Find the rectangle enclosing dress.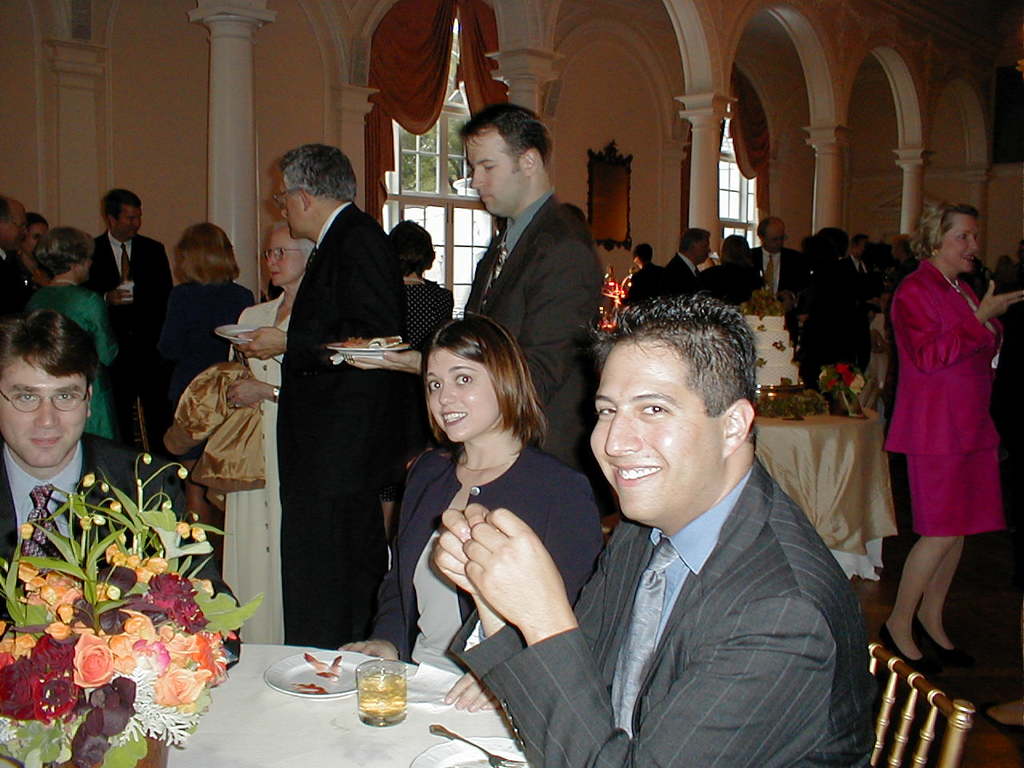
box(375, 277, 455, 502).
